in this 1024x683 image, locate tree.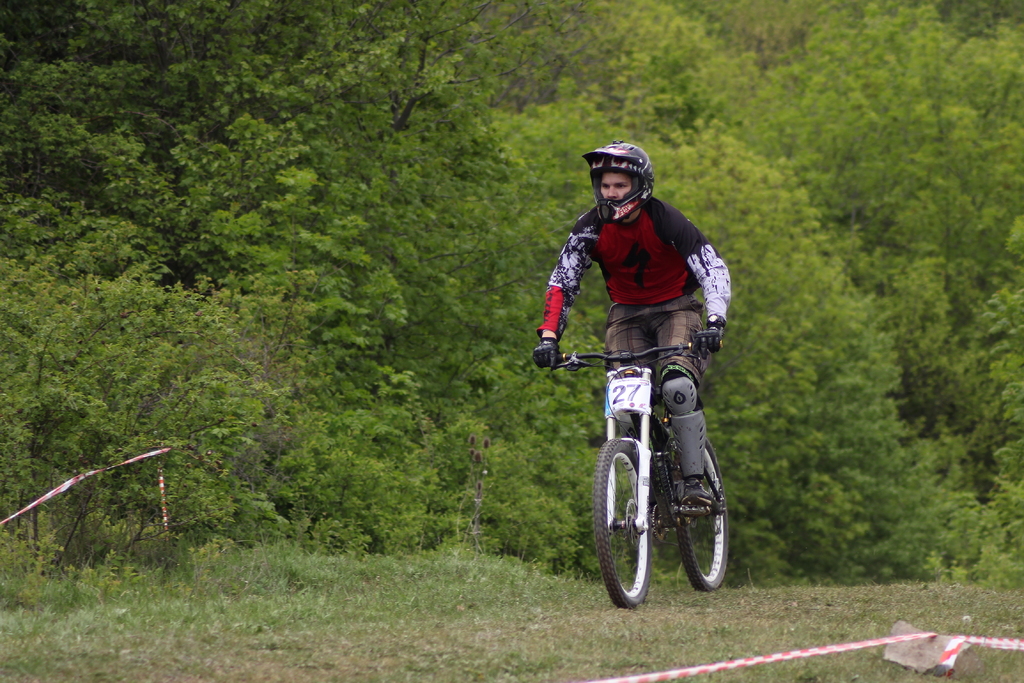
Bounding box: 0:101:310:572.
